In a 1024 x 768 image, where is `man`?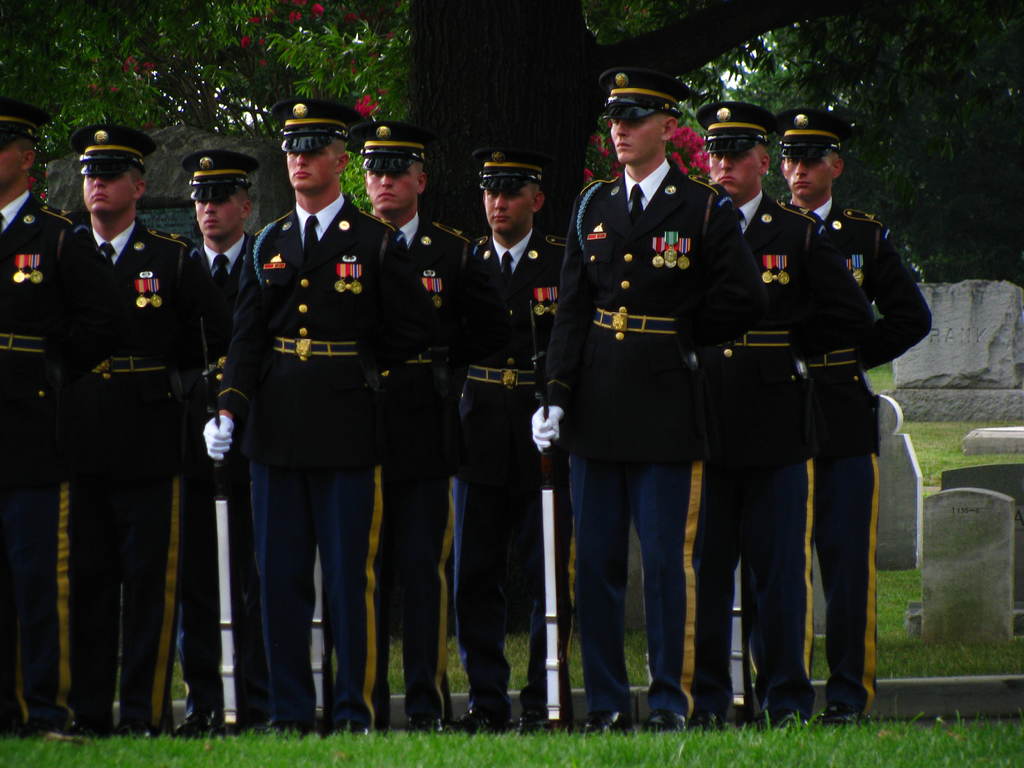
200/97/412/736.
